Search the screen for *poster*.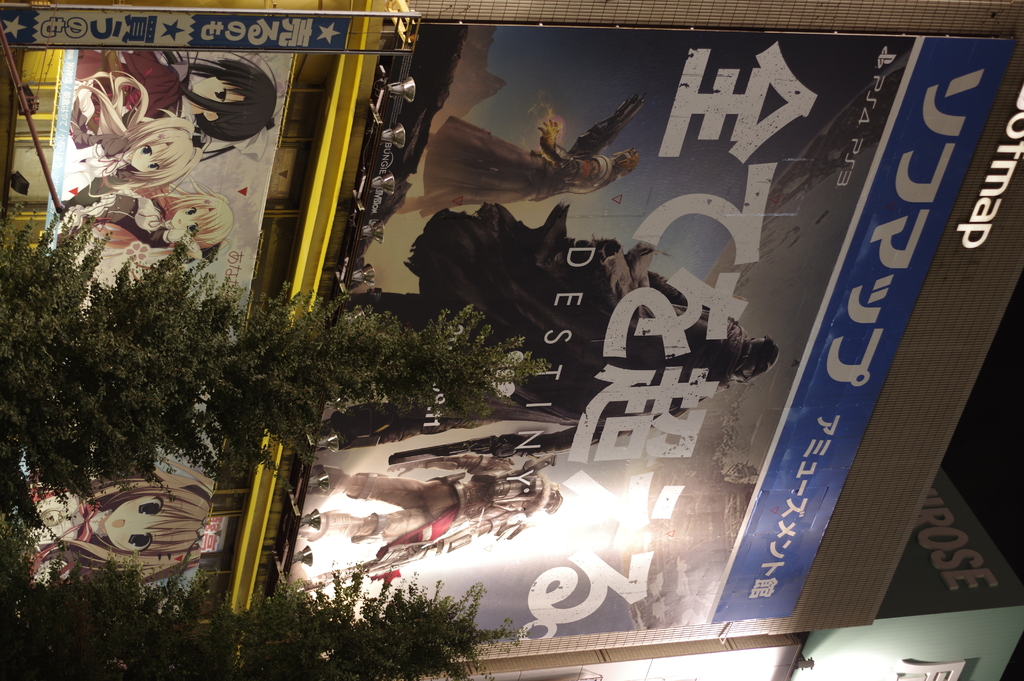
Found at [x1=10, y1=4, x2=351, y2=51].
